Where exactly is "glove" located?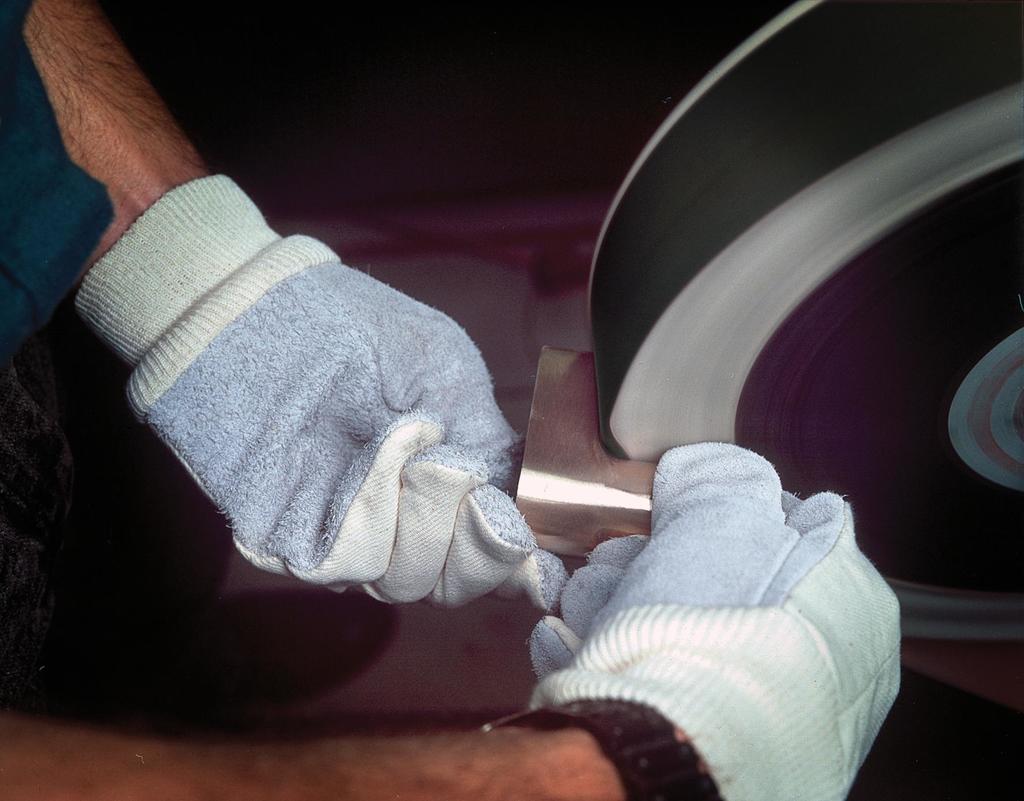
Its bounding box is locate(76, 173, 572, 614).
